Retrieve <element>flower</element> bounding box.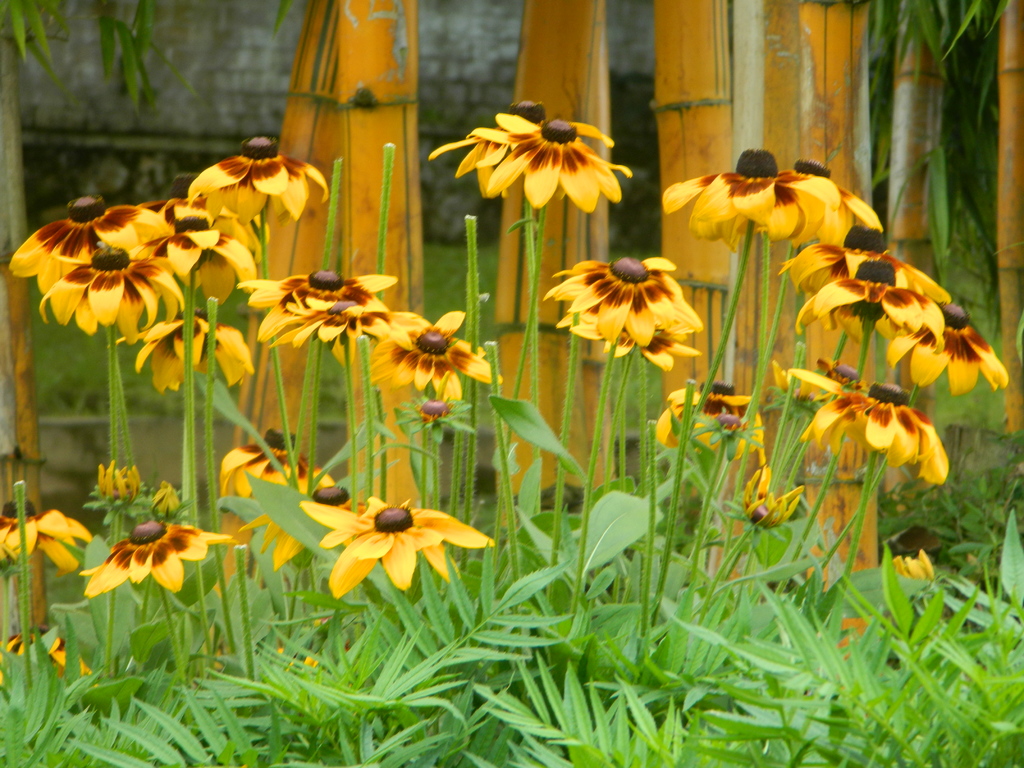
Bounding box: region(783, 358, 864, 403).
